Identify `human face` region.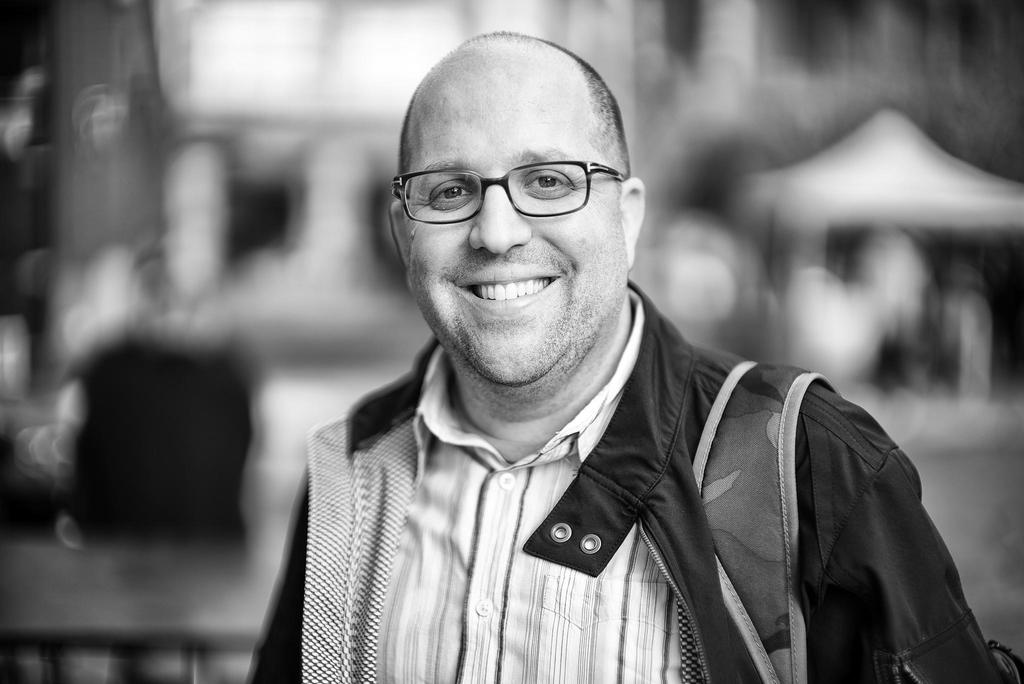
Region: select_region(411, 73, 626, 379).
